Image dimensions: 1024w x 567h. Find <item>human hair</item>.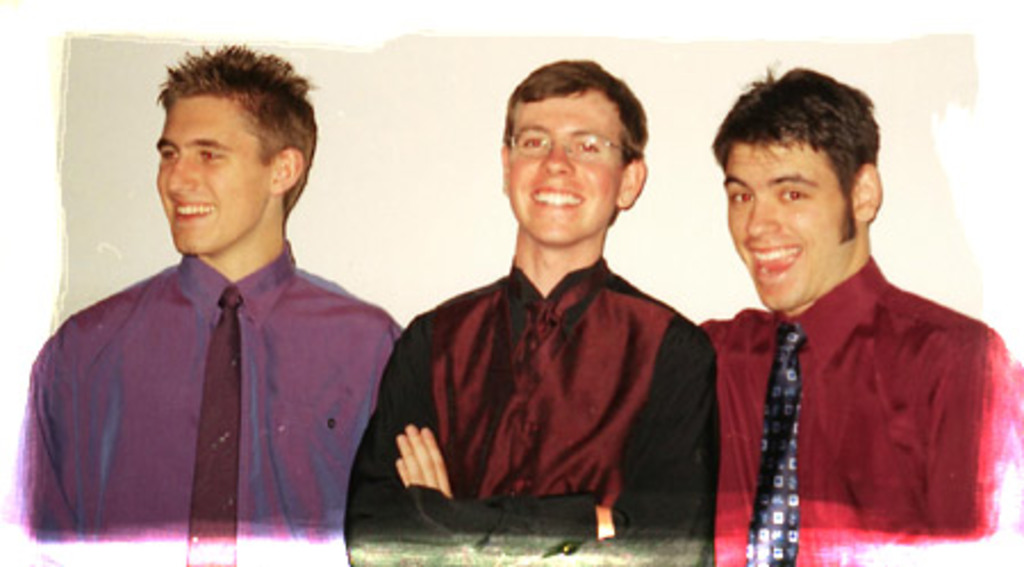
[left=498, top=59, right=653, bottom=187].
